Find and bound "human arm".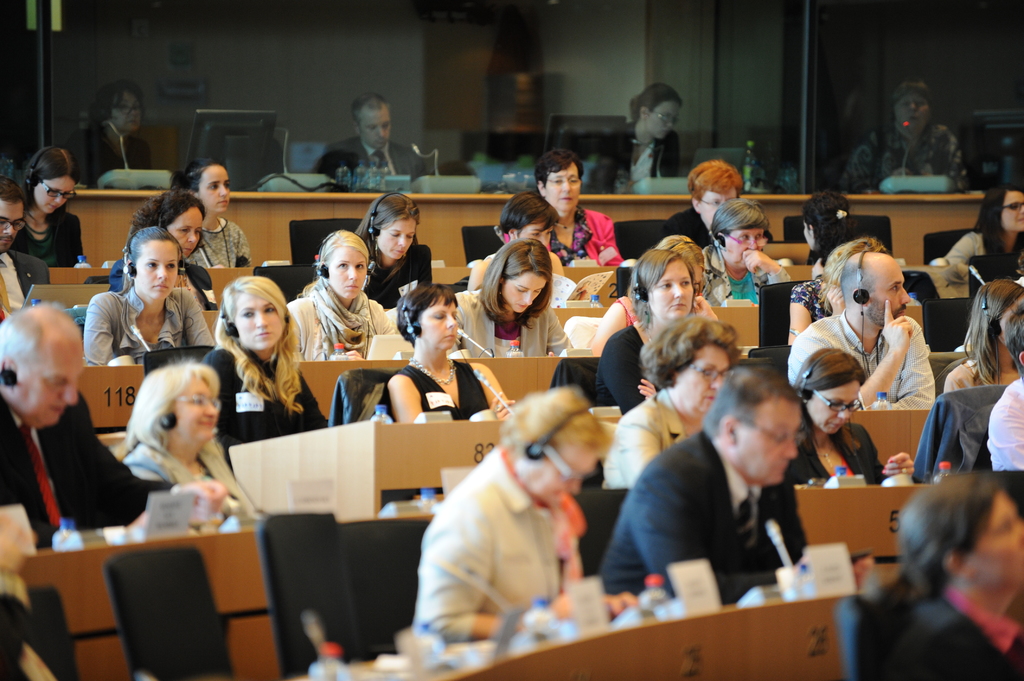
Bound: x1=933 y1=223 x2=991 y2=266.
